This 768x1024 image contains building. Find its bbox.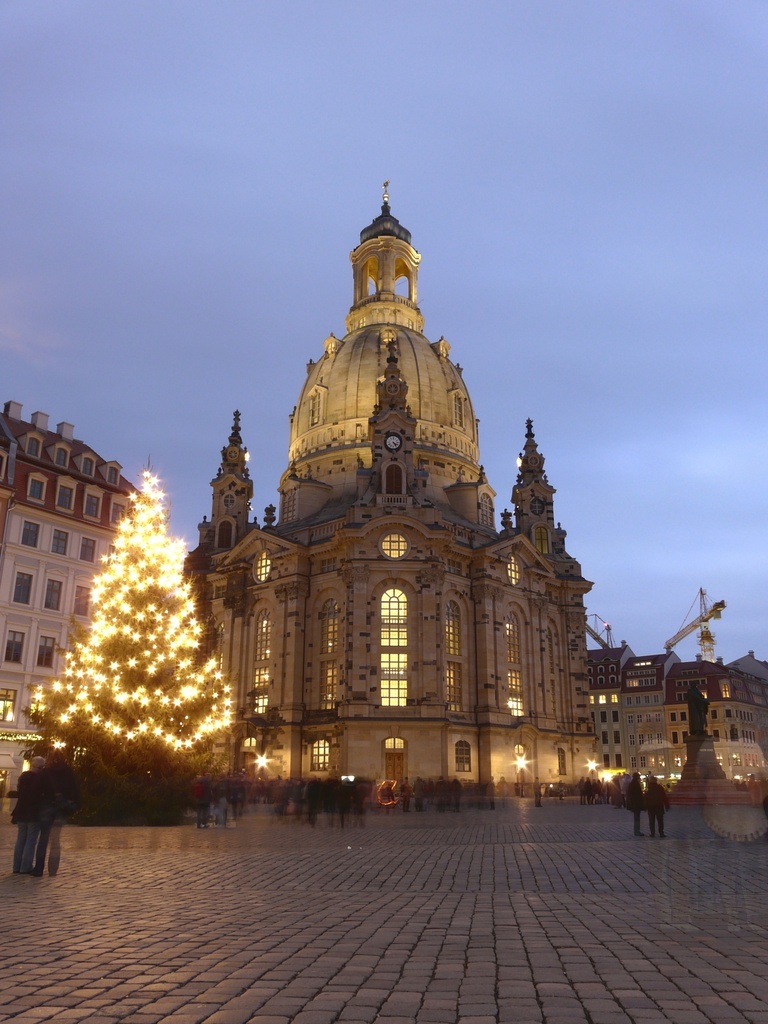
[186, 170, 581, 801].
